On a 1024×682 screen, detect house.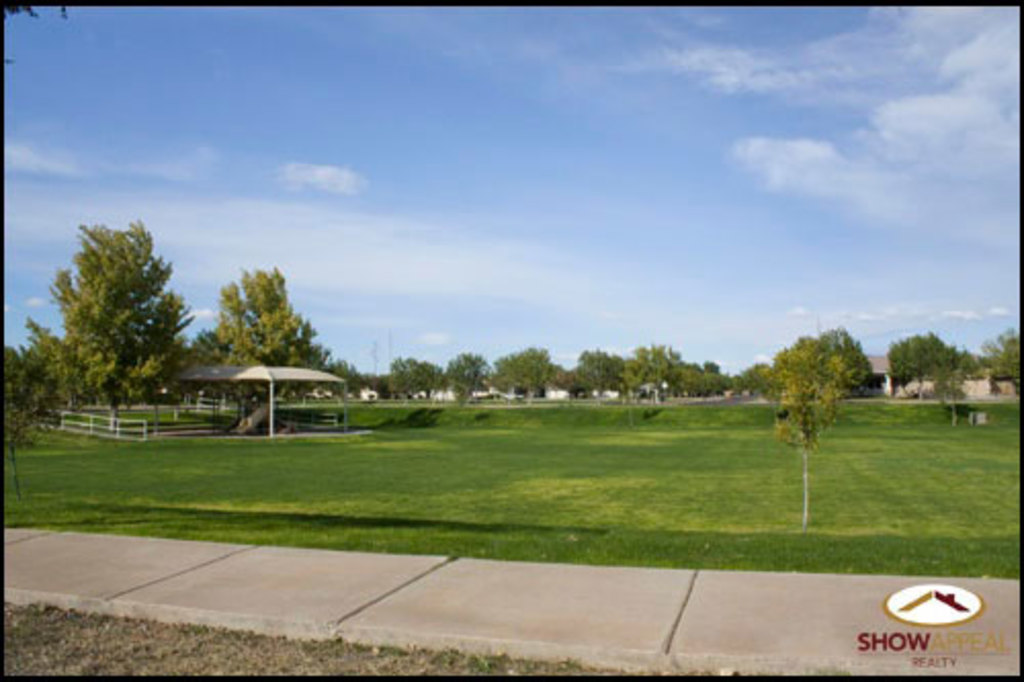
crop(532, 381, 588, 401).
